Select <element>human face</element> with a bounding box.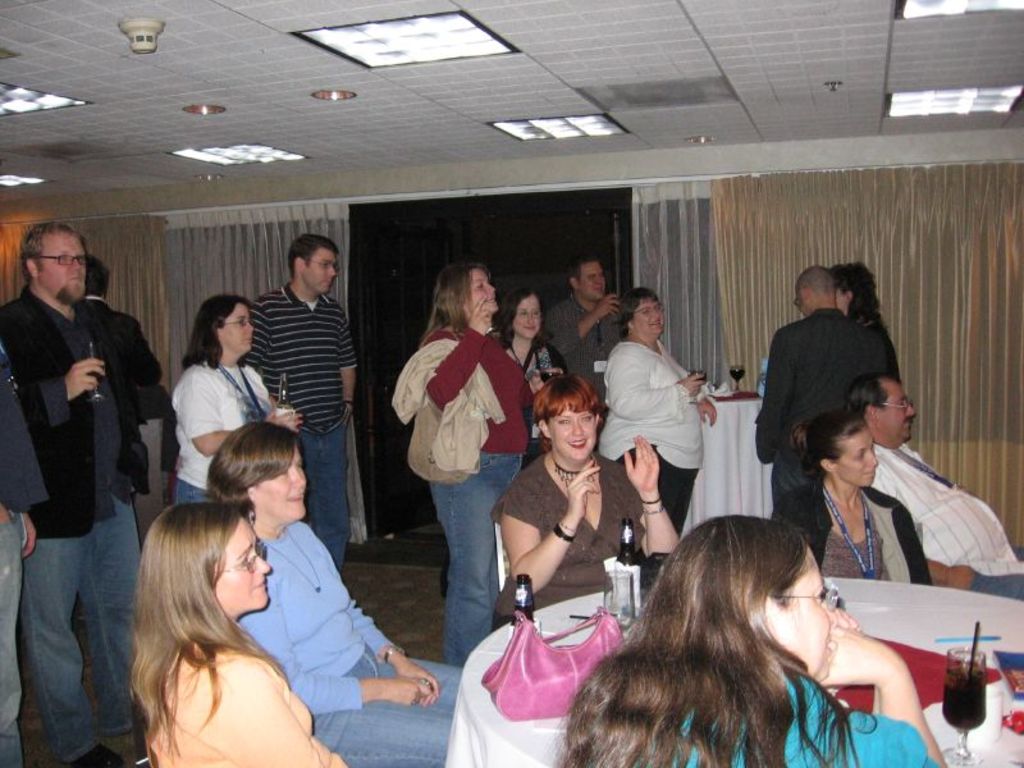
x1=252 y1=447 x2=303 y2=520.
